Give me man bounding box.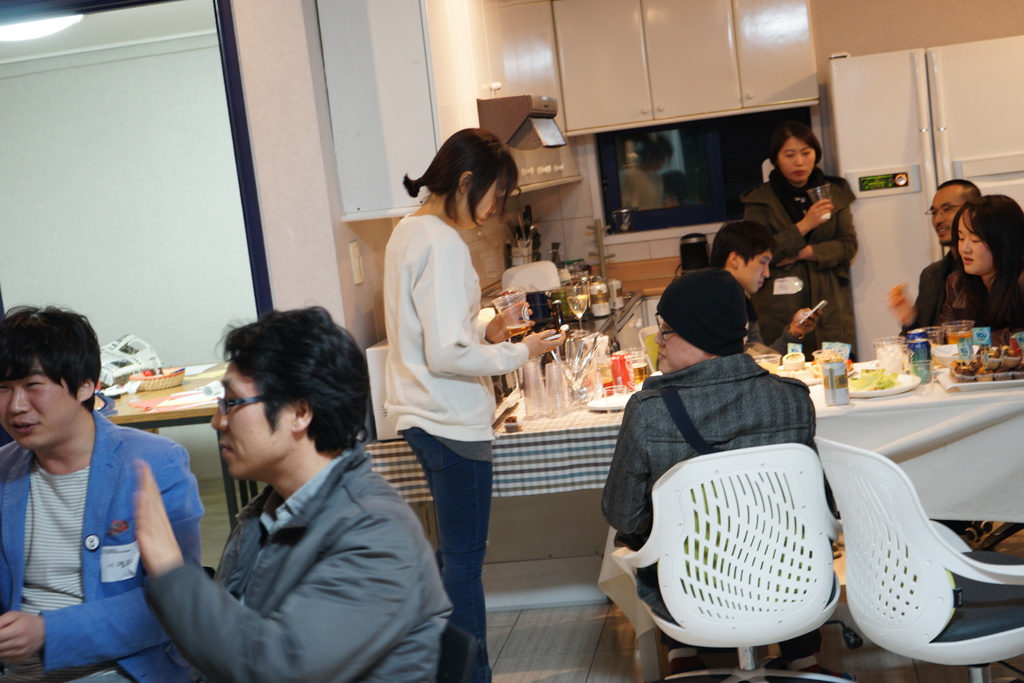
detection(882, 171, 984, 339).
